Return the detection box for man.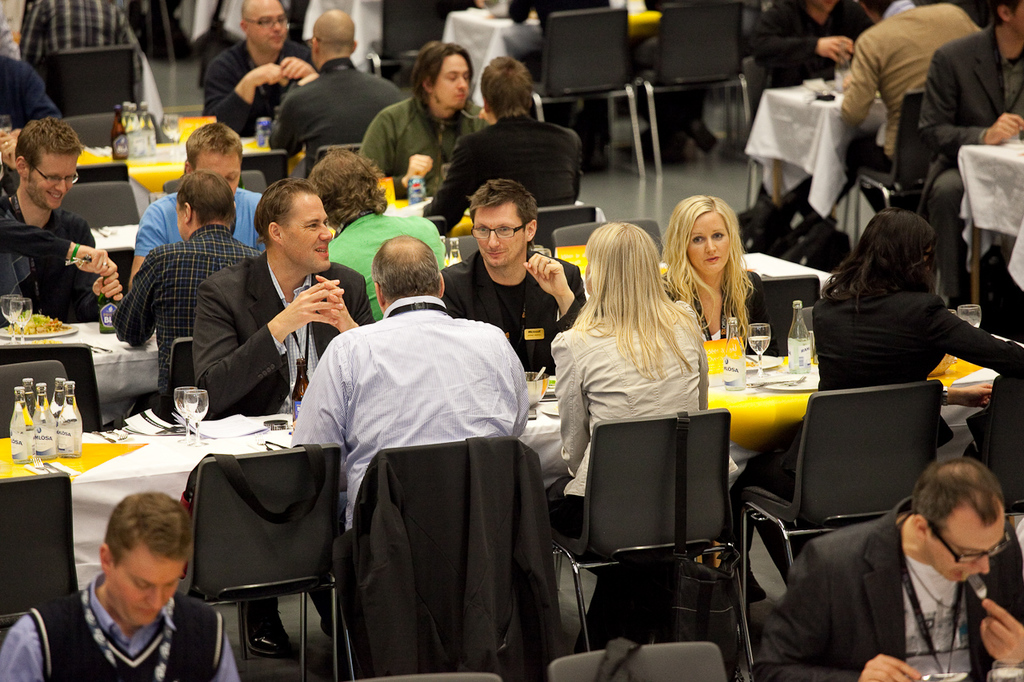
427:57:586:221.
